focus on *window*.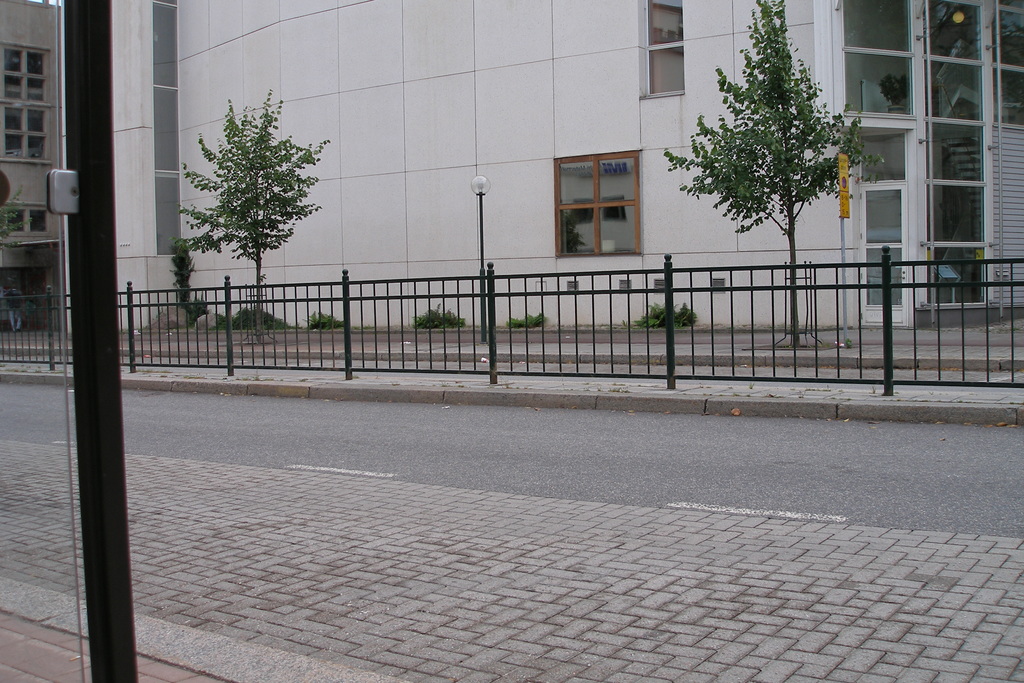
Focused at BBox(0, 204, 52, 236).
